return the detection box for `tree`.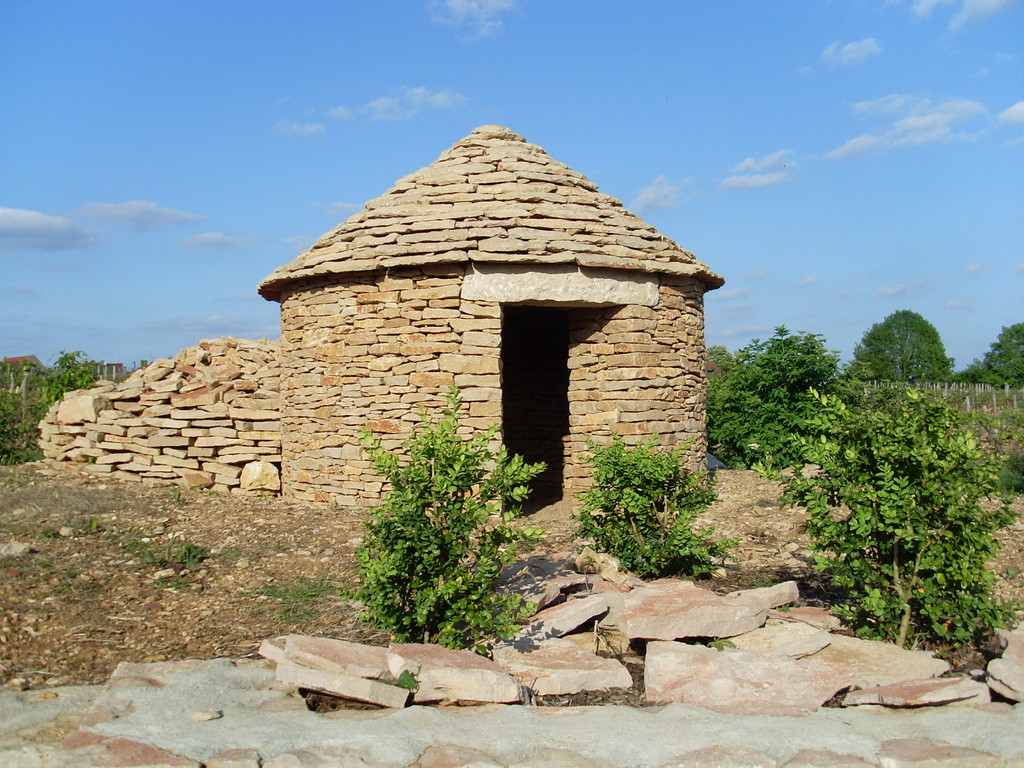
bbox=[341, 373, 568, 654].
